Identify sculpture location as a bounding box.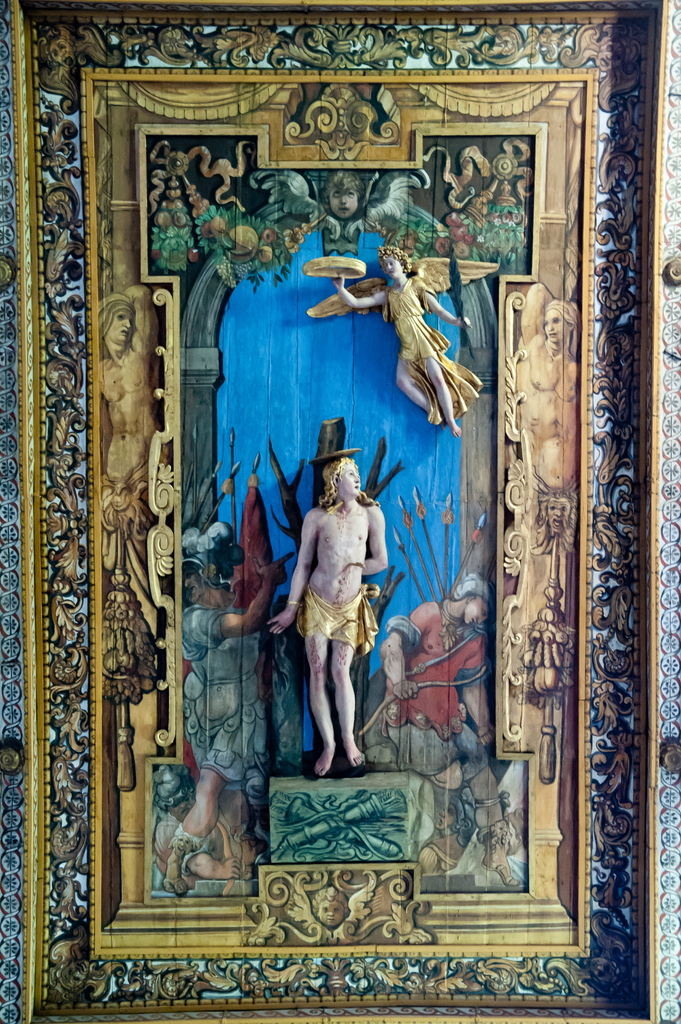
locate(172, 516, 285, 877).
